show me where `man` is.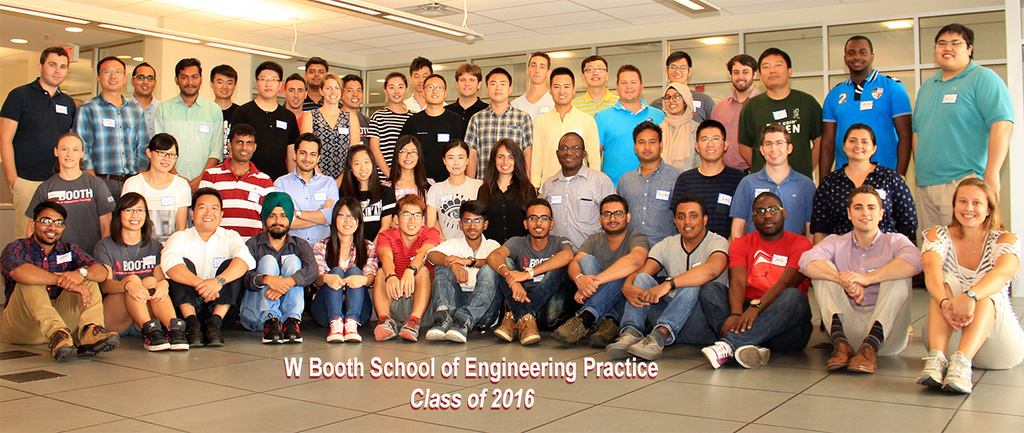
`man` is at box(648, 44, 718, 149).
